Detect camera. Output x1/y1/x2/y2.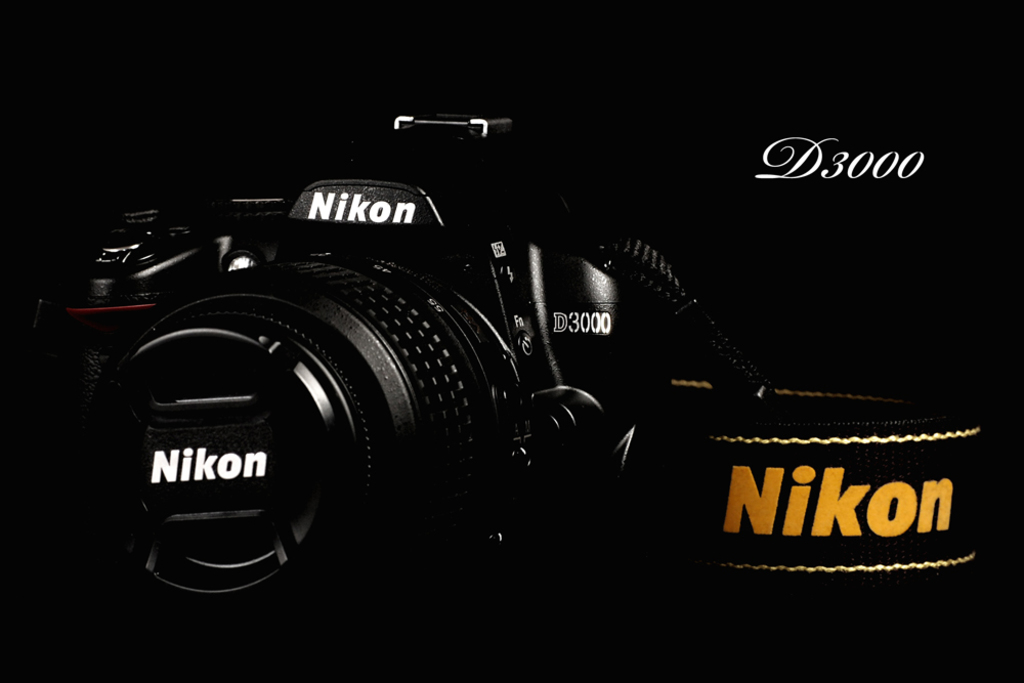
1/171/636/608.
